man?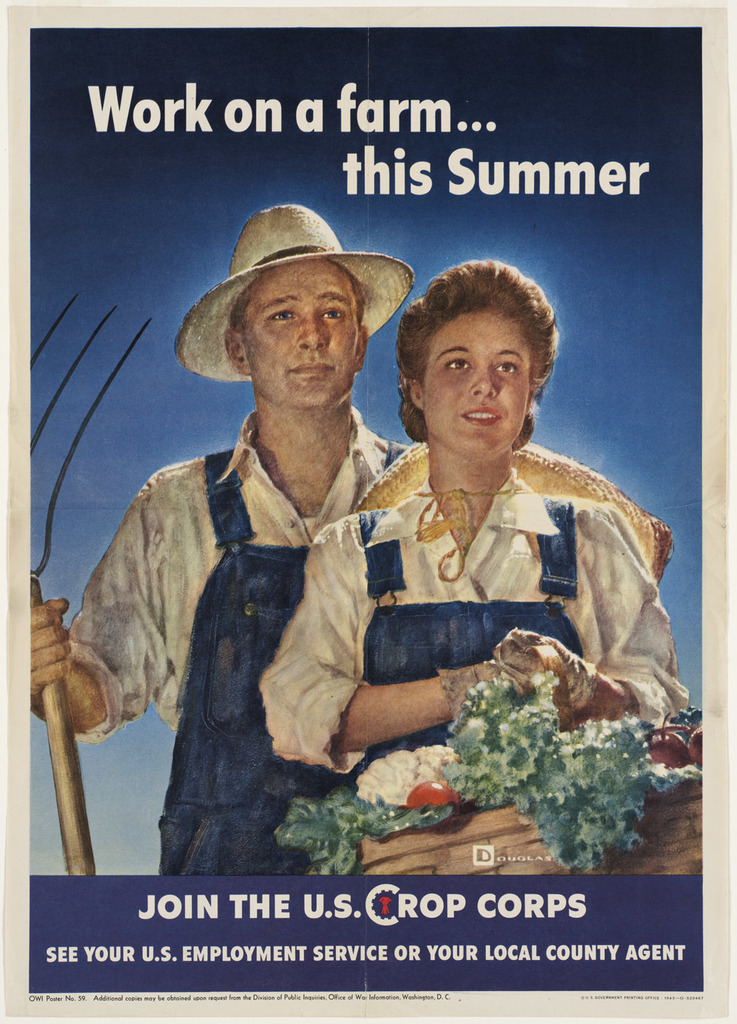
(x1=121, y1=201, x2=568, y2=836)
